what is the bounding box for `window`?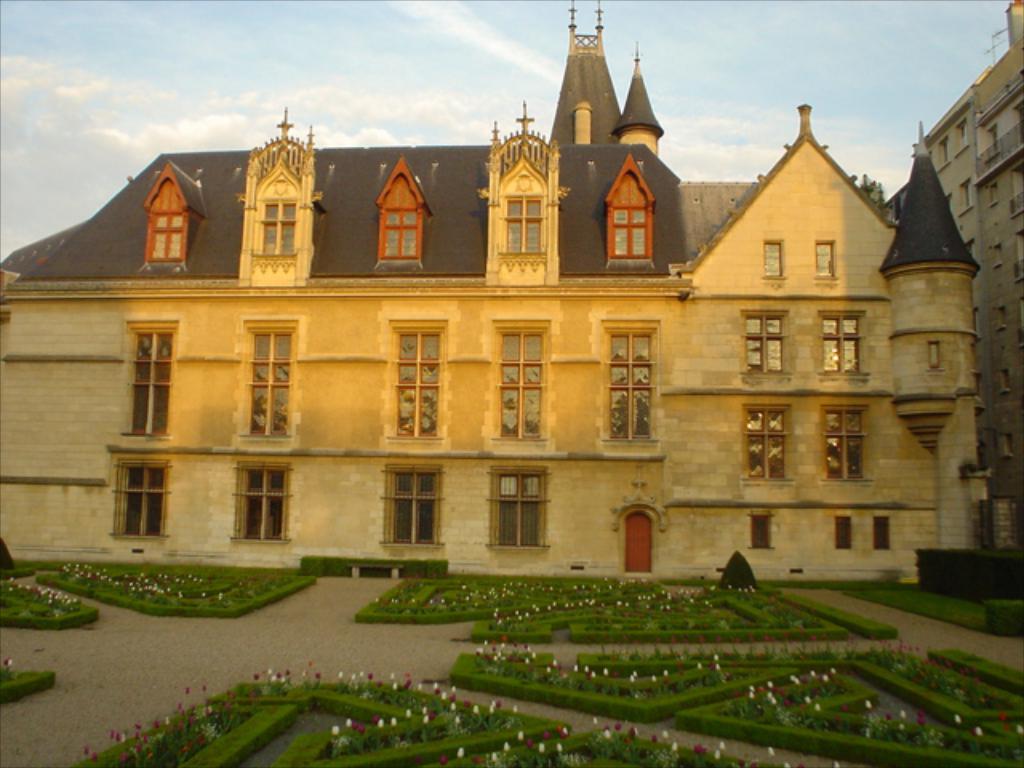
[982,123,998,163].
